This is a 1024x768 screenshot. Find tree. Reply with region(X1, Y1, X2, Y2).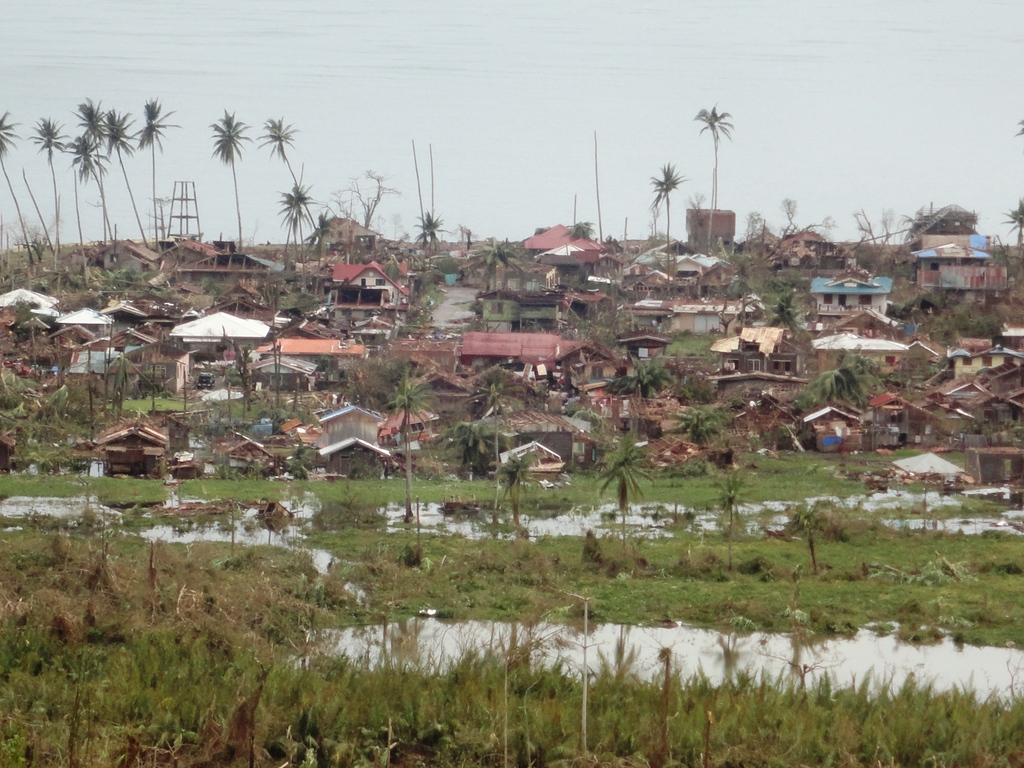
region(1011, 115, 1023, 152).
